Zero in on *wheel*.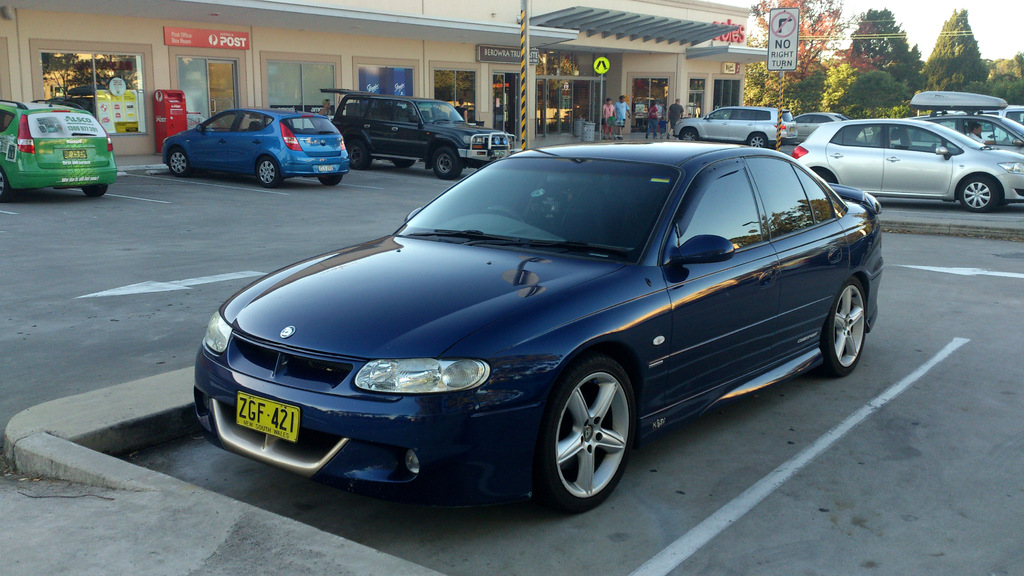
Zeroed in: crop(484, 207, 525, 229).
